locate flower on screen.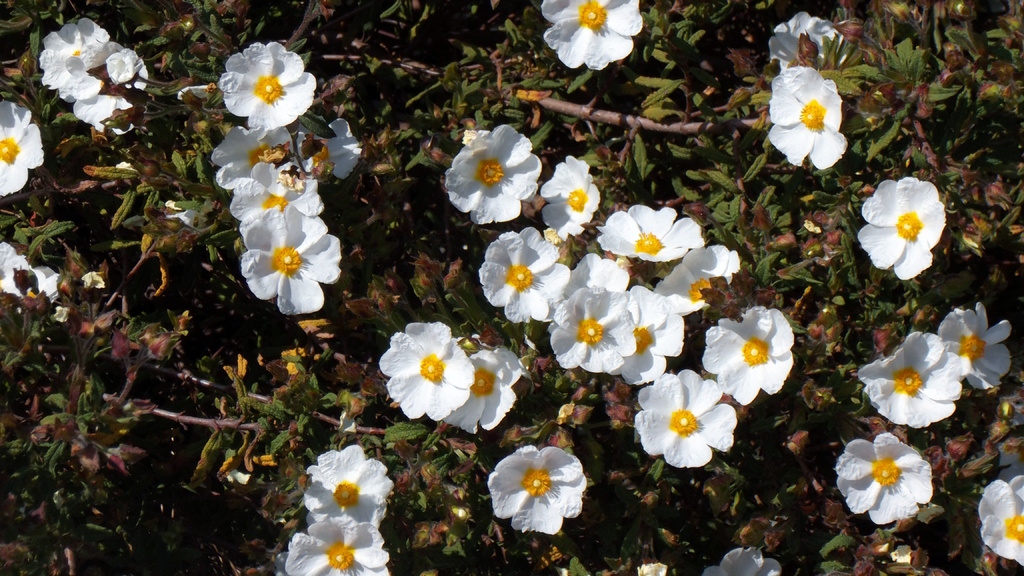
On screen at <bbox>239, 205, 344, 311</bbox>.
